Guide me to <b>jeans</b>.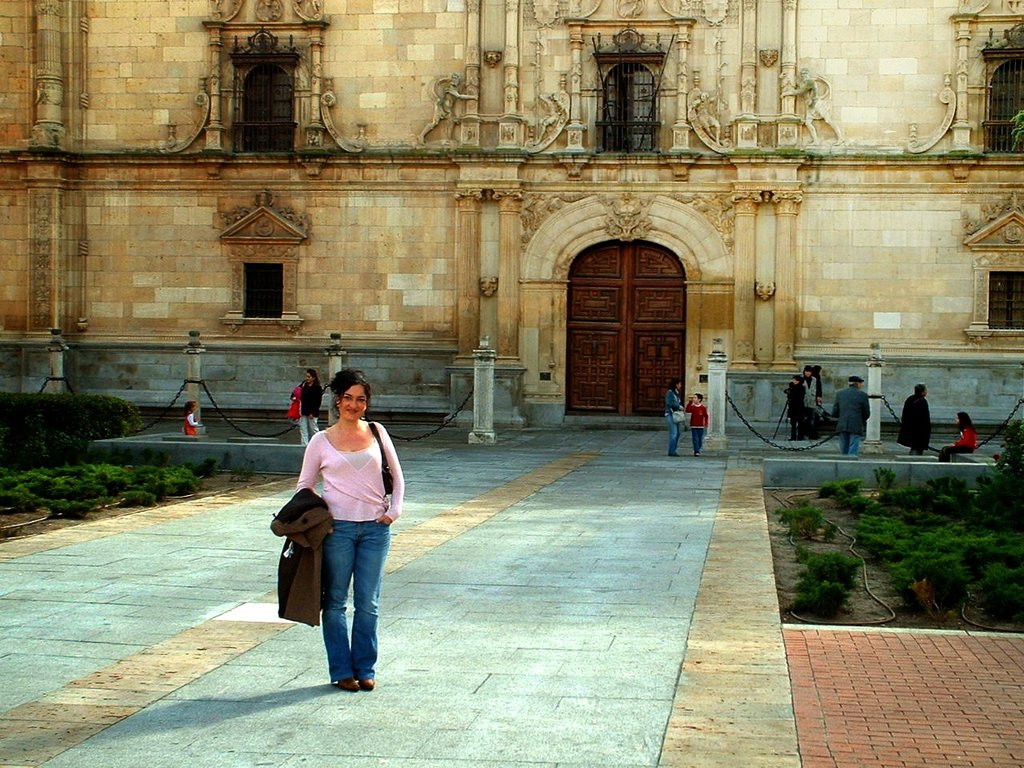
Guidance: [299,414,317,442].
